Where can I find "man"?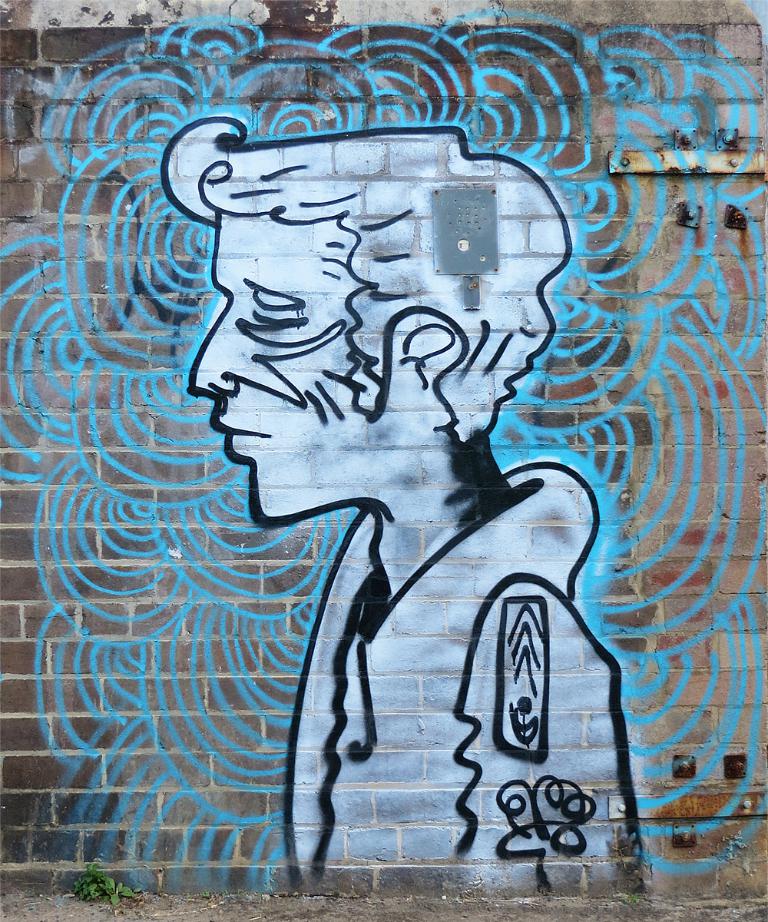
You can find it at left=99, top=151, right=656, bottom=841.
